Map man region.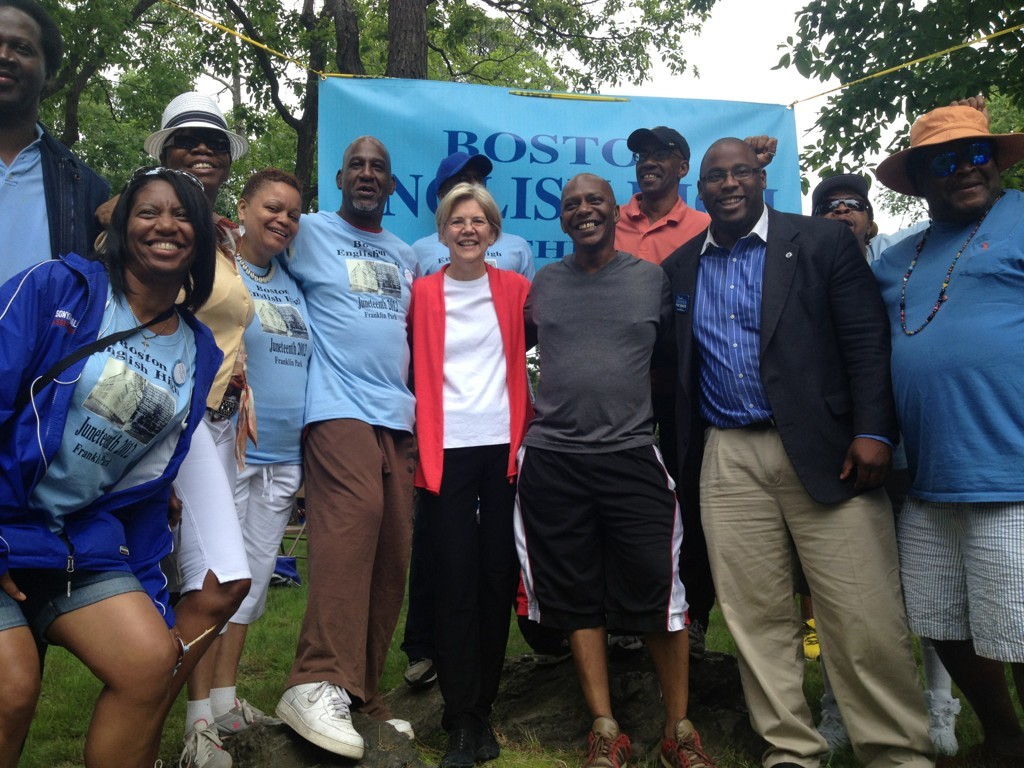
Mapped to 742:94:988:755.
